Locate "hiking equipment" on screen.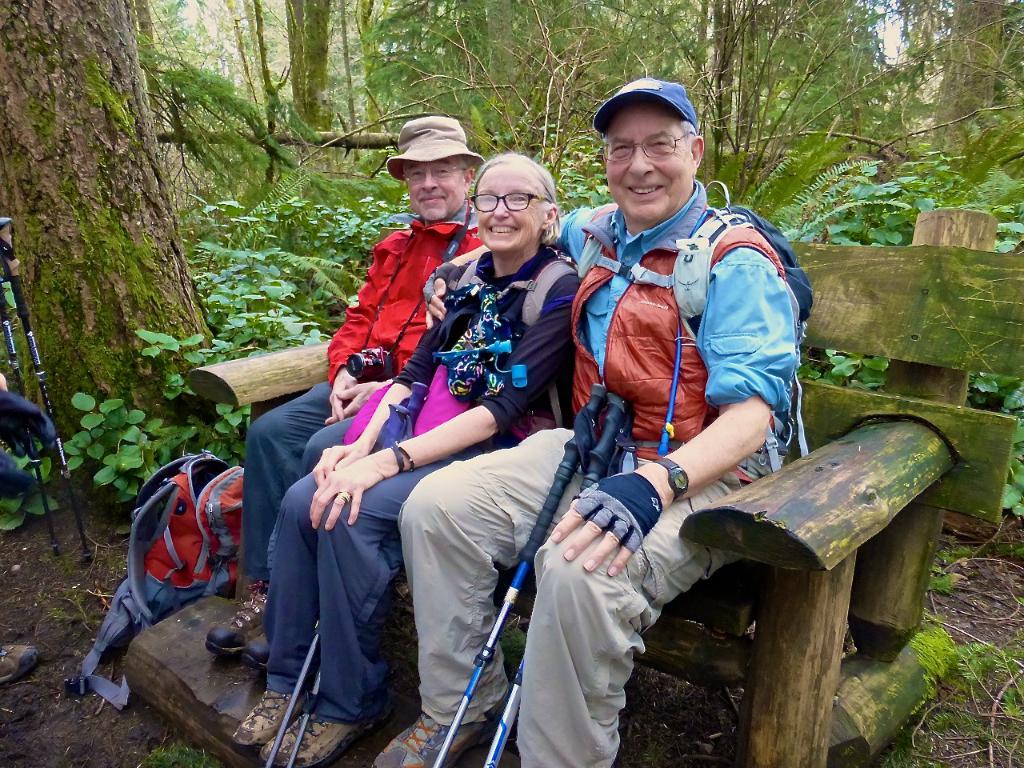
On screen at (x1=205, y1=580, x2=269, y2=654).
